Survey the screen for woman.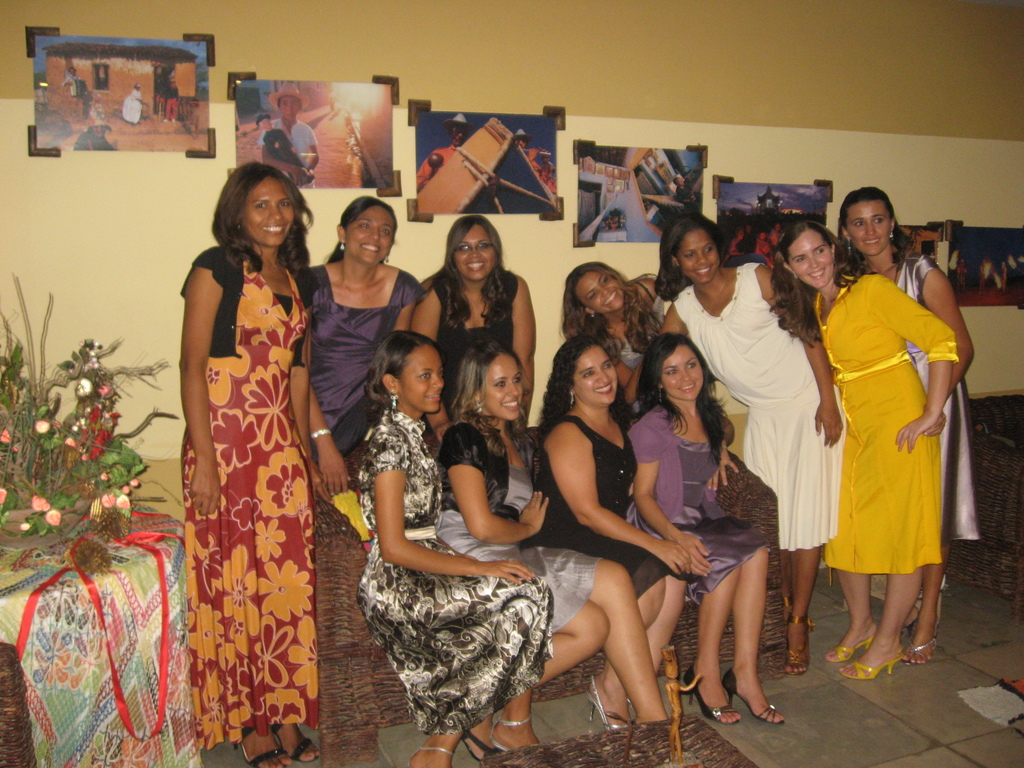
Survey found: x1=558, y1=262, x2=663, y2=367.
